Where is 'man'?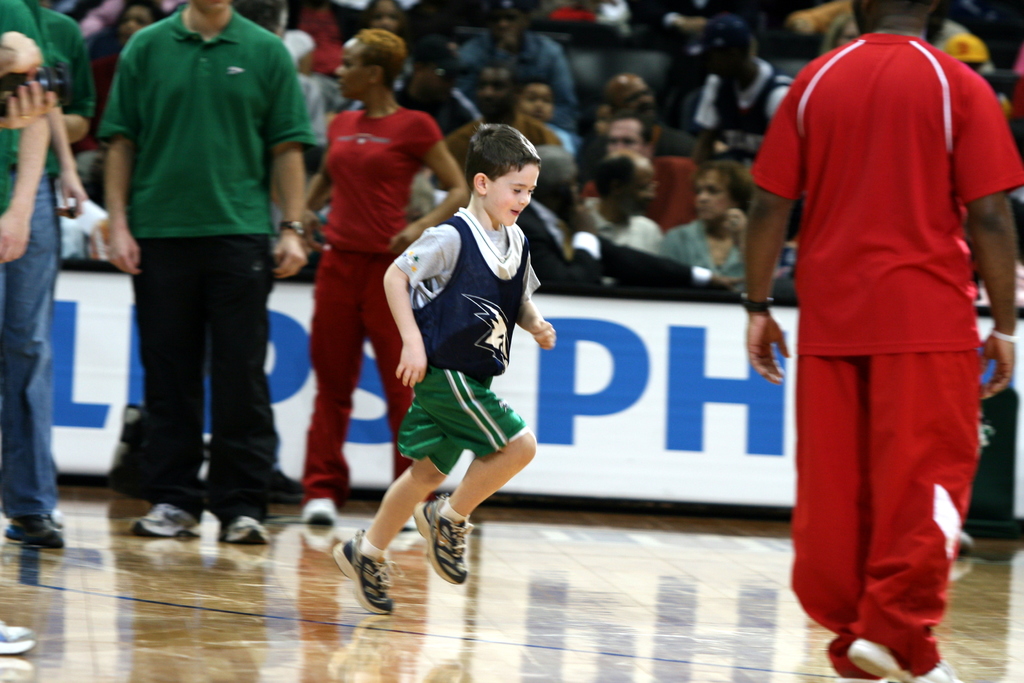
<region>739, 0, 1023, 682</region>.
